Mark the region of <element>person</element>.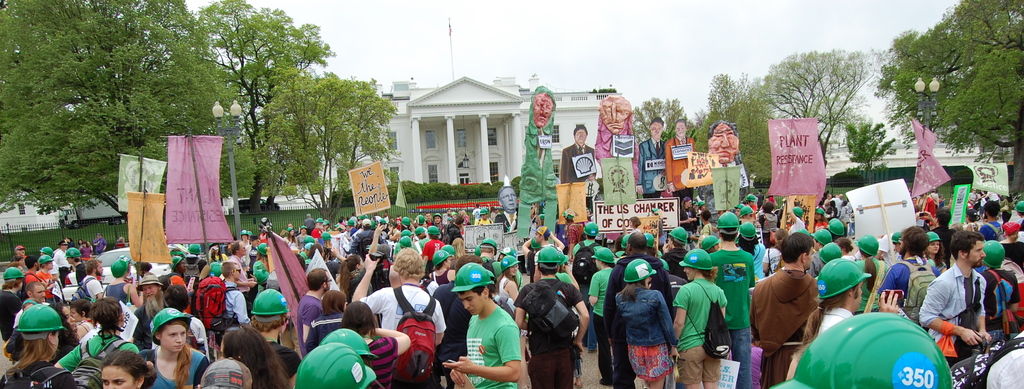
Region: <box>38,244,57,261</box>.
